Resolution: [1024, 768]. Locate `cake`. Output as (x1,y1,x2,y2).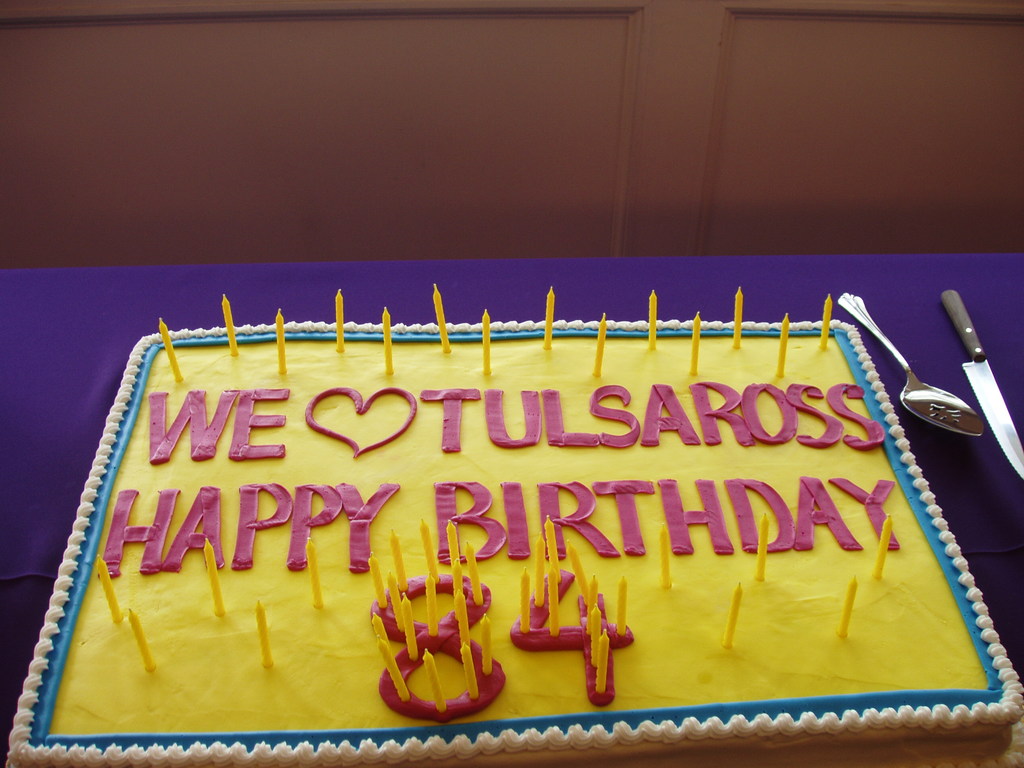
(10,317,1023,767).
